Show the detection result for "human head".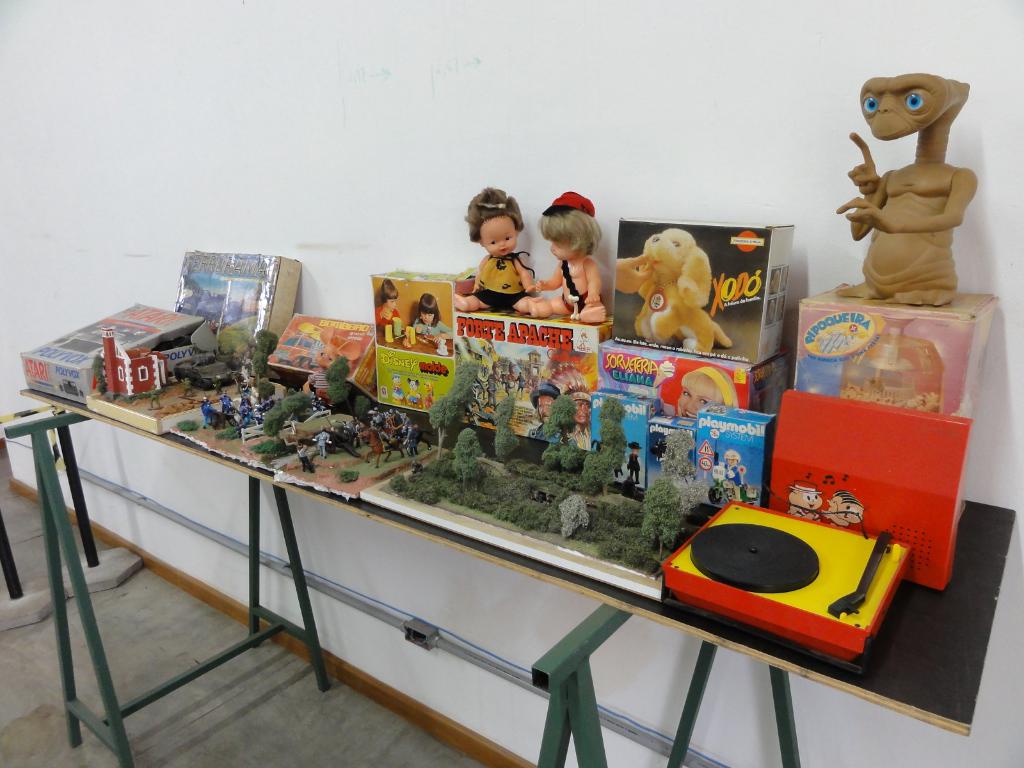
pyautogui.locateOnScreen(676, 363, 743, 419).
